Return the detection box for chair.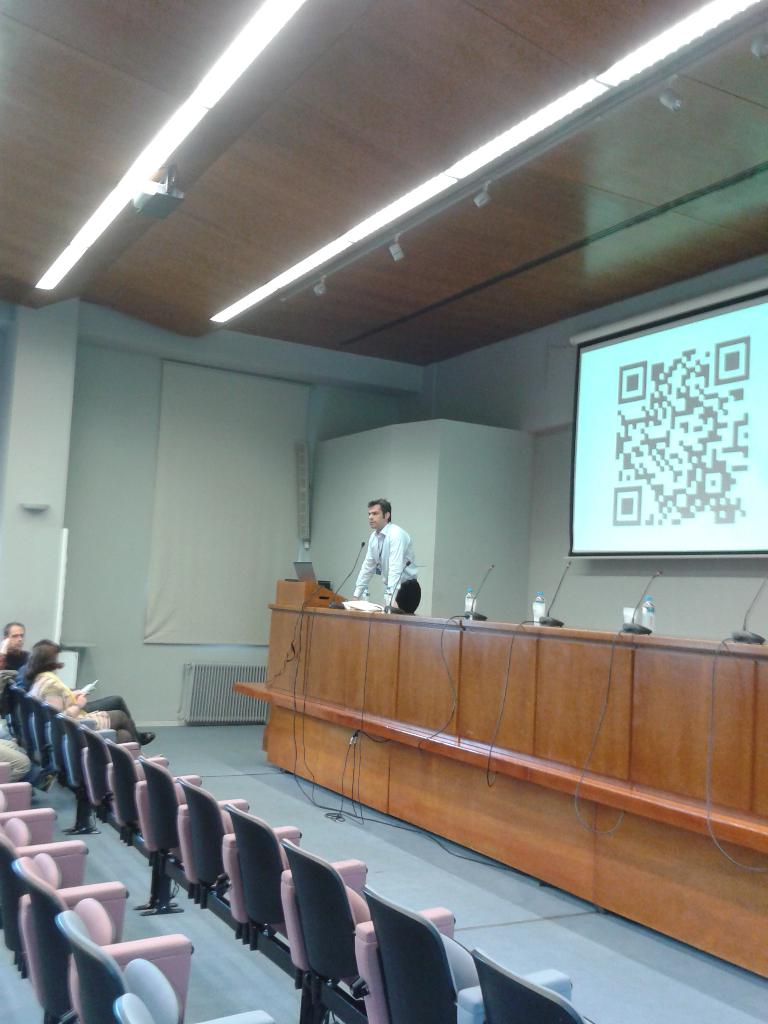
(23,693,119,777).
